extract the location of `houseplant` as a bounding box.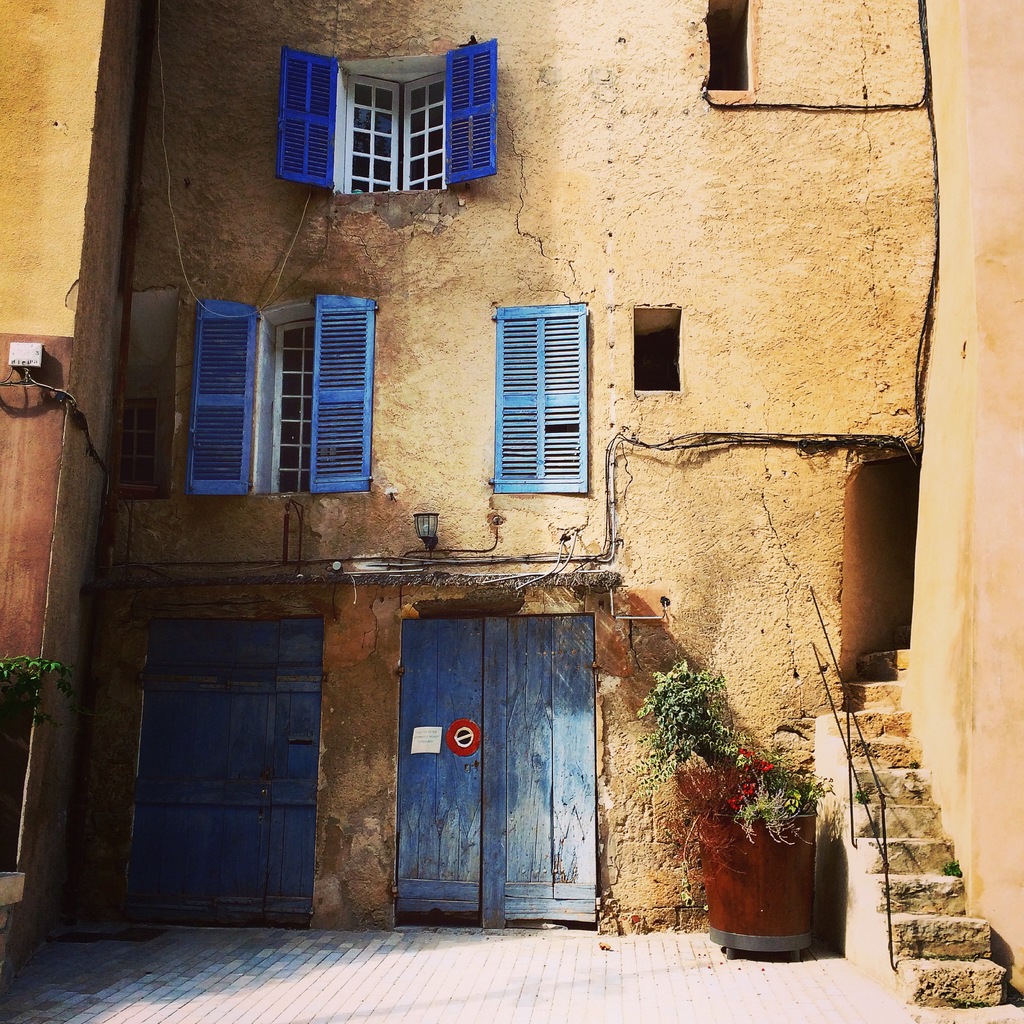
(657,693,862,943).
